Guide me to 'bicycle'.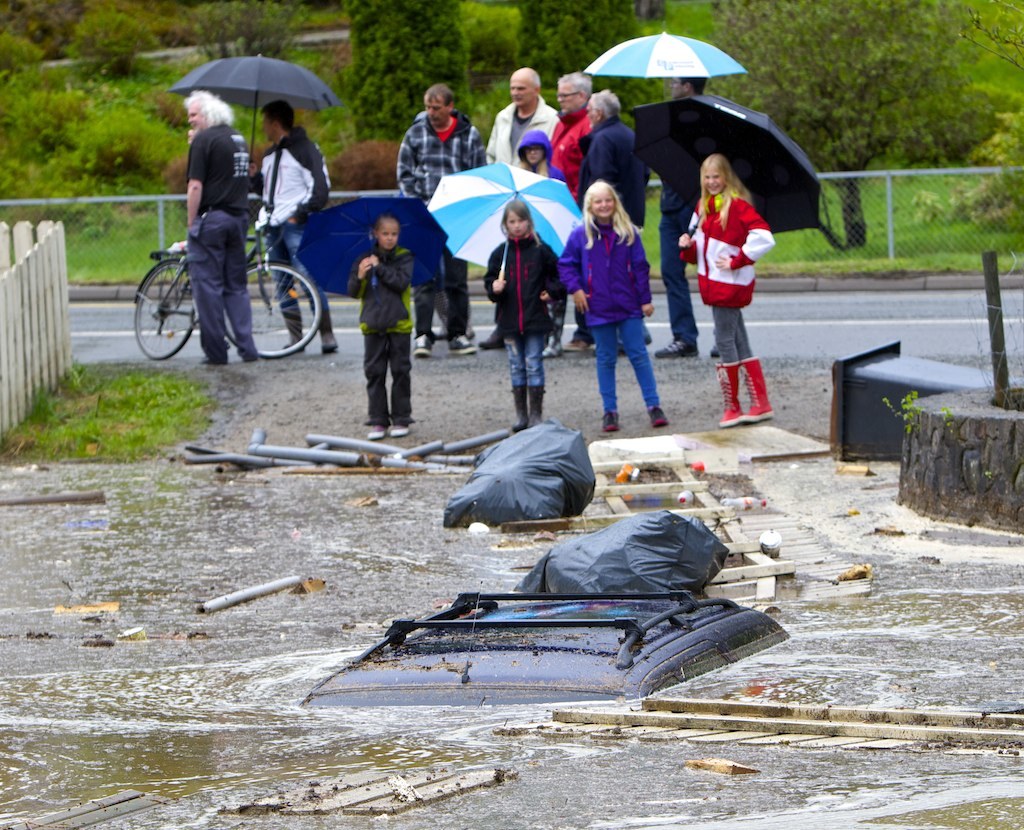
Guidance: 127/189/330/366.
